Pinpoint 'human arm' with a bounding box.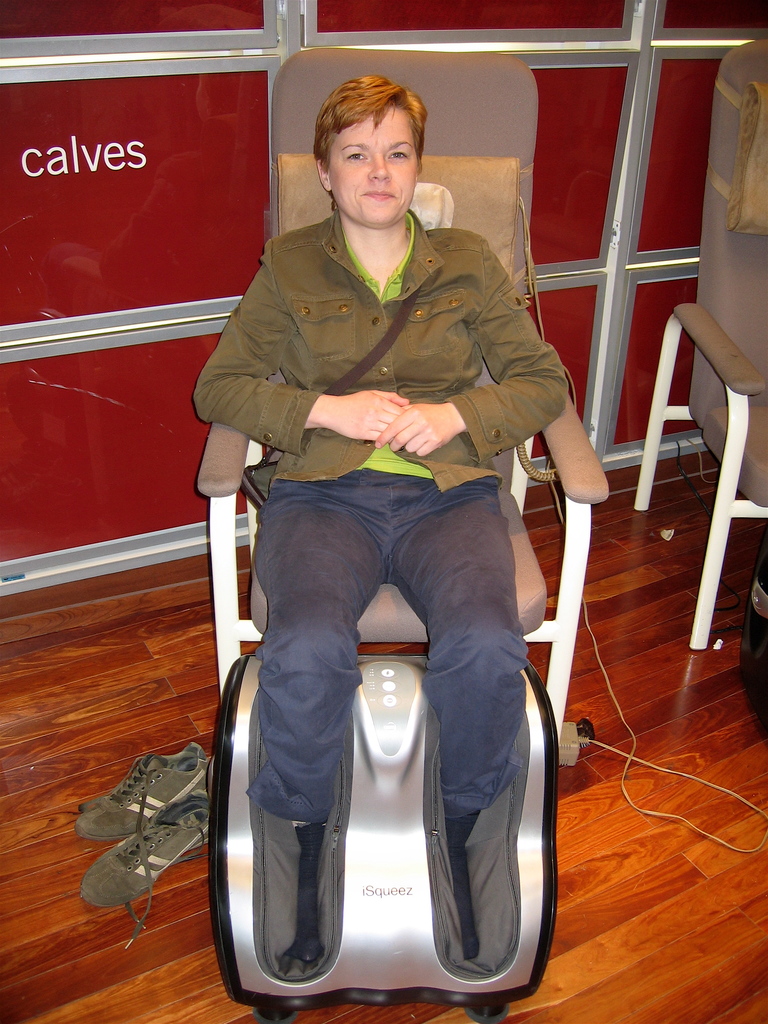
detection(193, 257, 413, 442).
